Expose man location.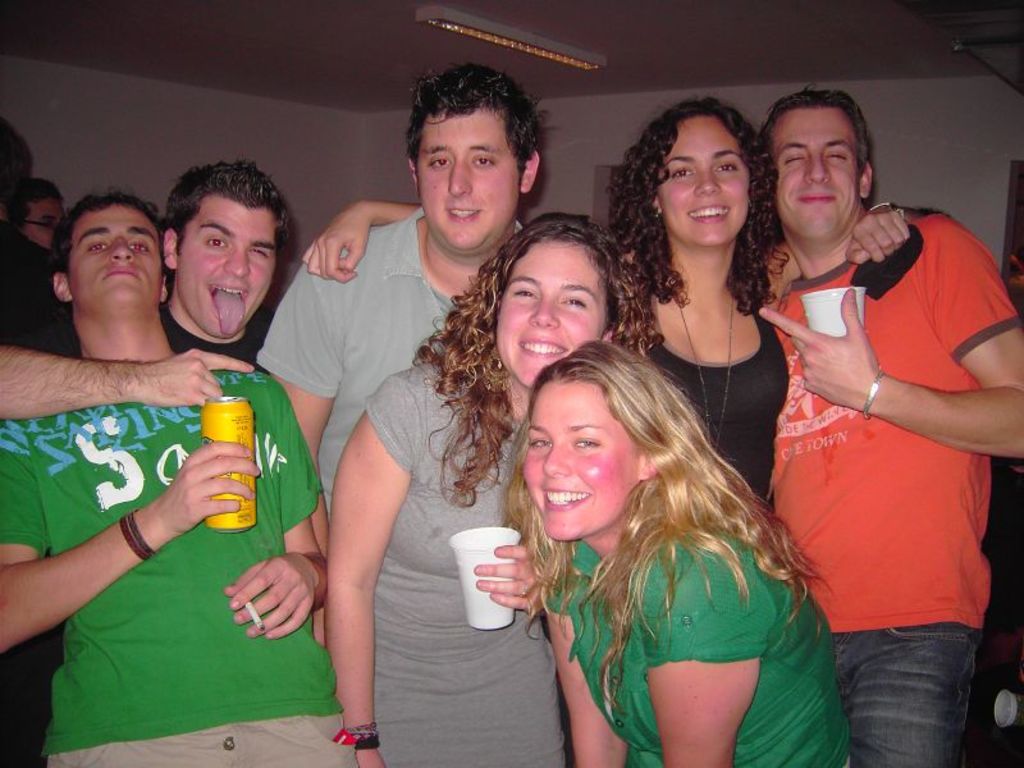
Exposed at detection(0, 168, 291, 410).
